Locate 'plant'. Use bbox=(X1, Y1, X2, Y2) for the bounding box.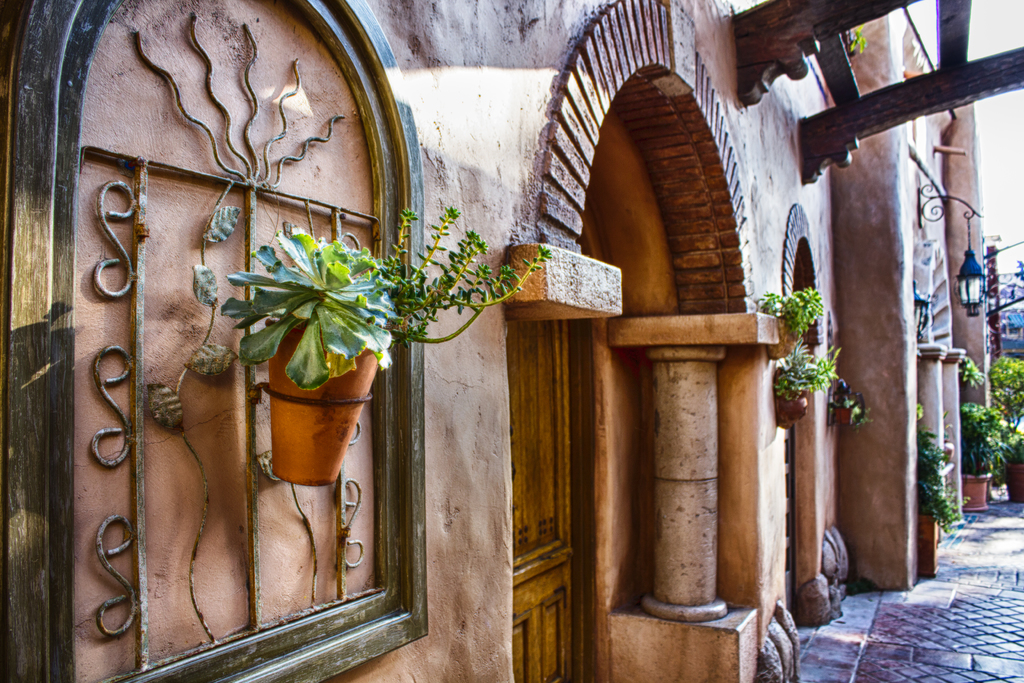
bbox=(990, 356, 1023, 486).
